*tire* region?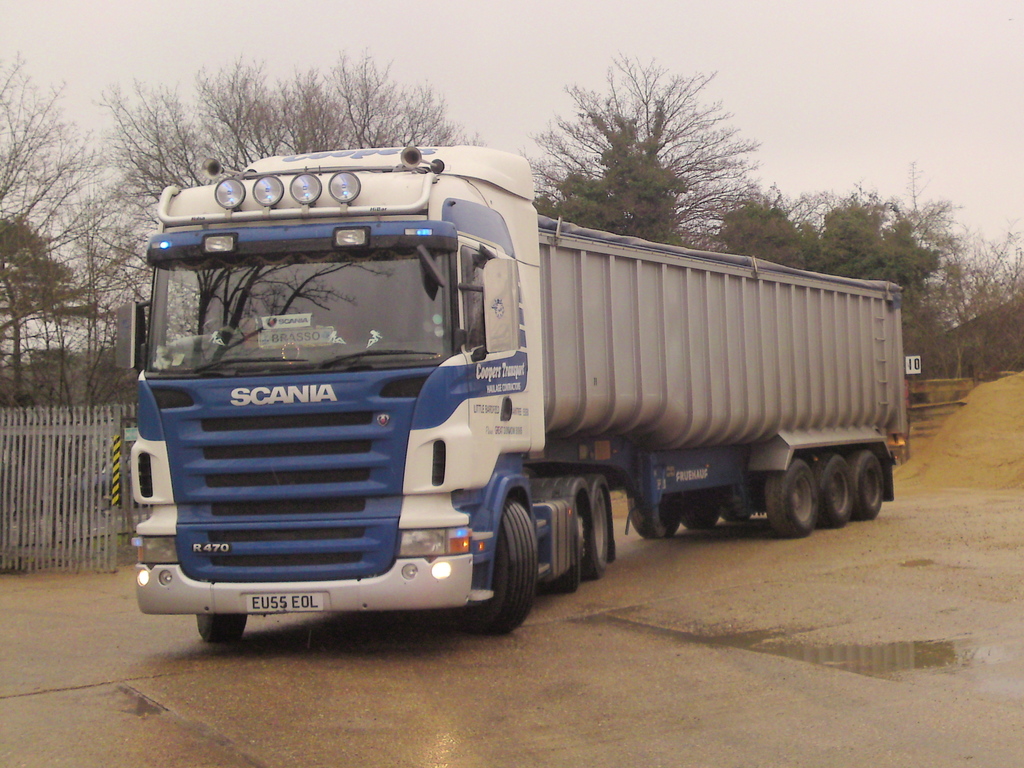
l=591, t=472, r=612, b=579
